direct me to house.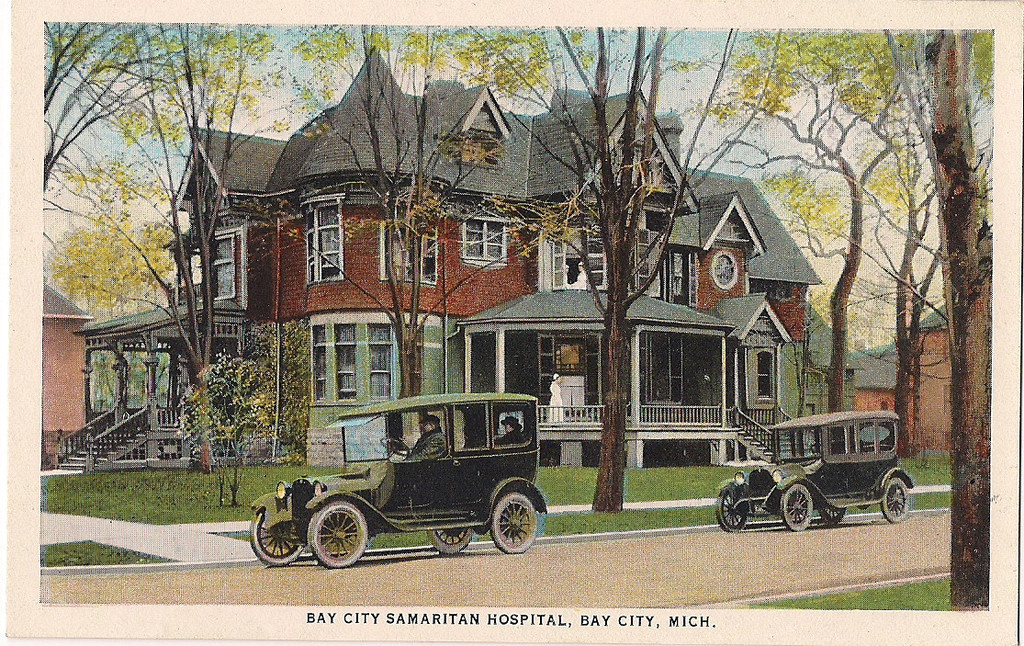
Direction: [39, 274, 94, 461].
